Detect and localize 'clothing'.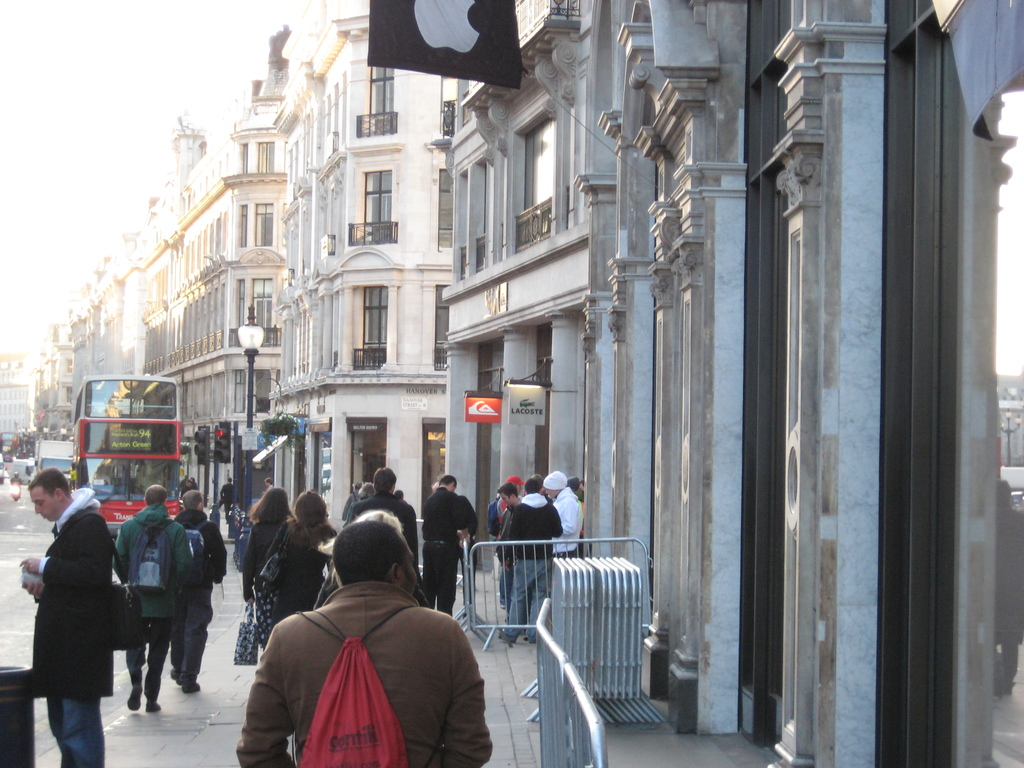
Localized at crop(505, 497, 556, 633).
